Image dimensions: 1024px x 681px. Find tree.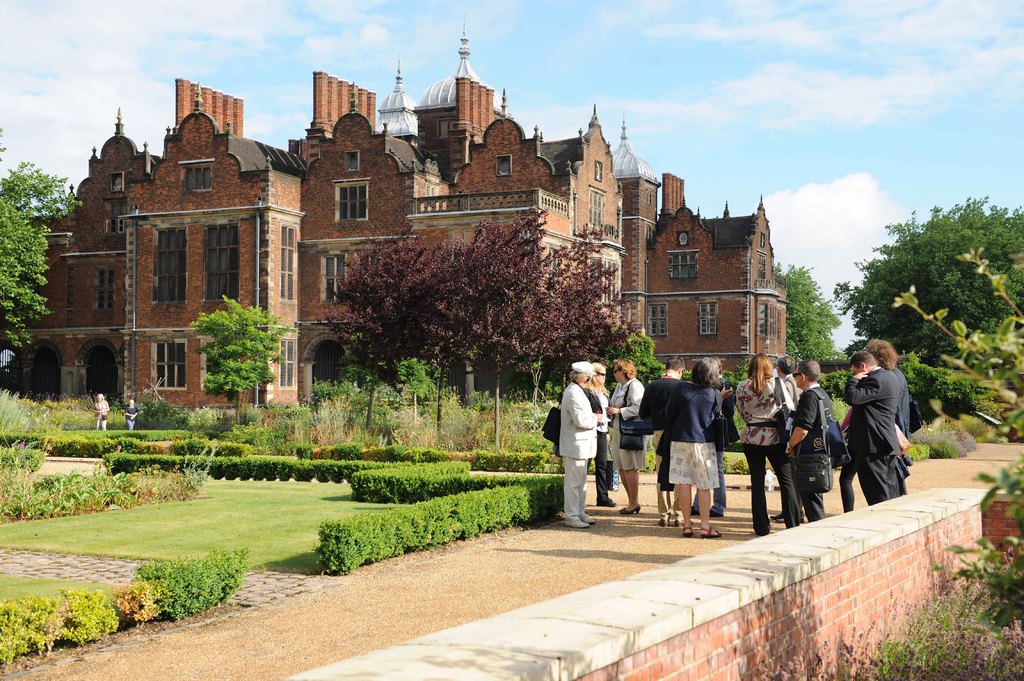
{"x1": 317, "y1": 204, "x2": 643, "y2": 403}.
